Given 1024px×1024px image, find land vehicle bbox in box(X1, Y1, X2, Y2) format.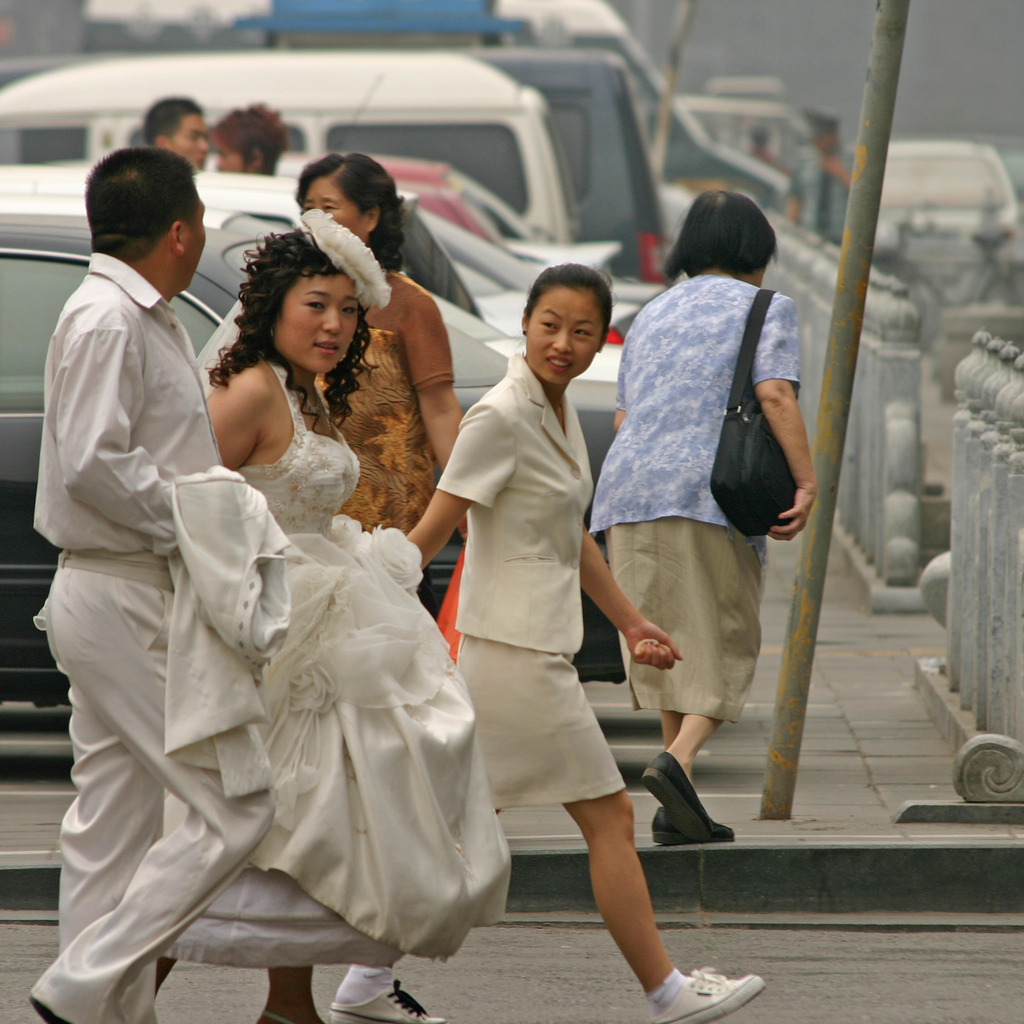
box(473, 42, 672, 278).
